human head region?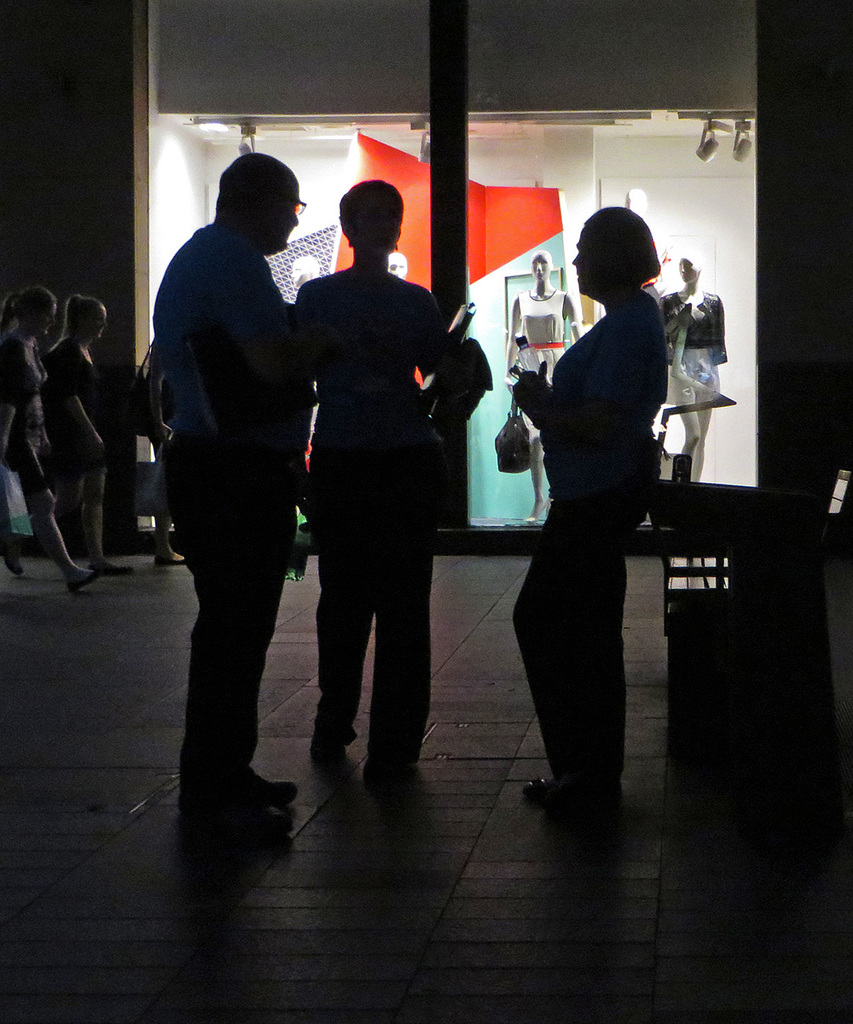
box=[527, 251, 552, 281]
